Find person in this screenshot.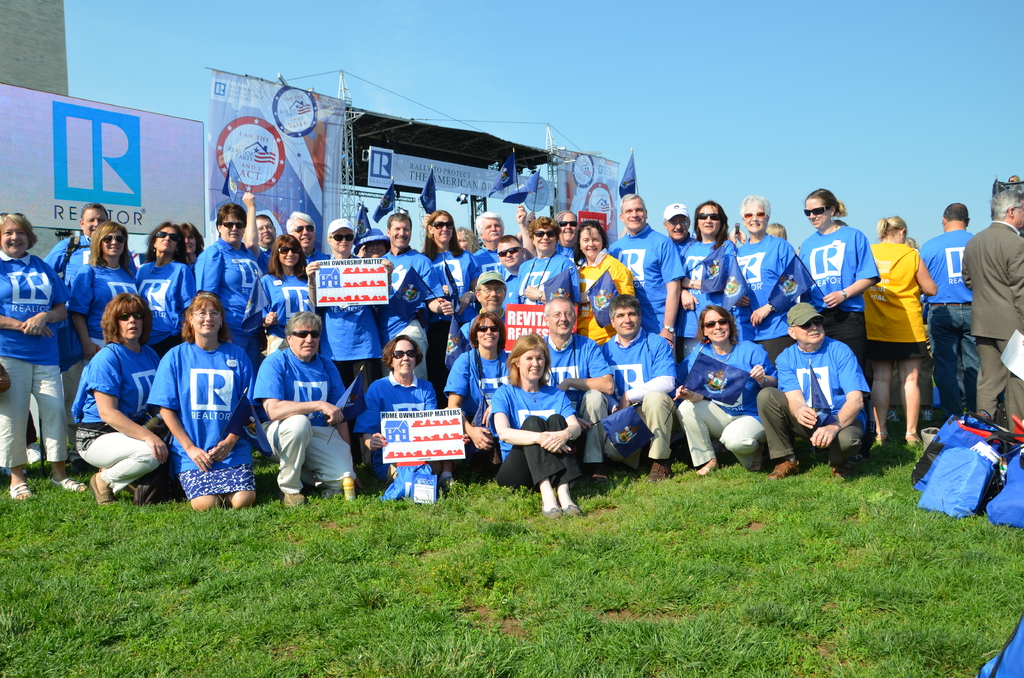
The bounding box for person is <bbox>263, 226, 319, 327</bbox>.
